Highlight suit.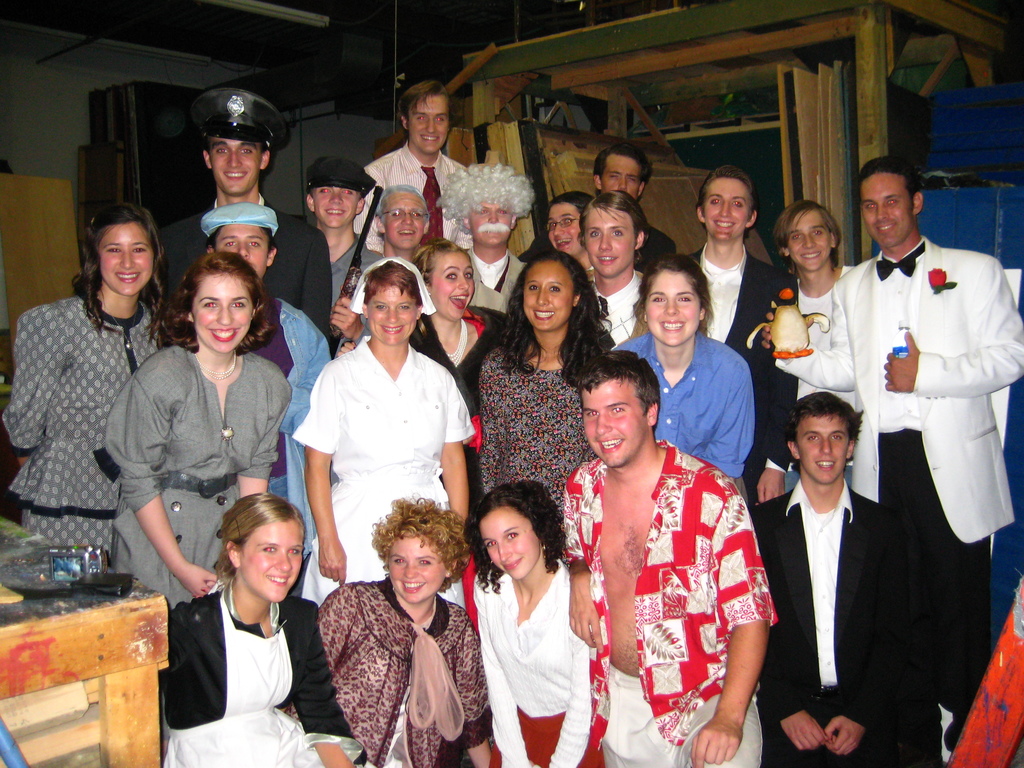
Highlighted region: <box>470,253,529,305</box>.
